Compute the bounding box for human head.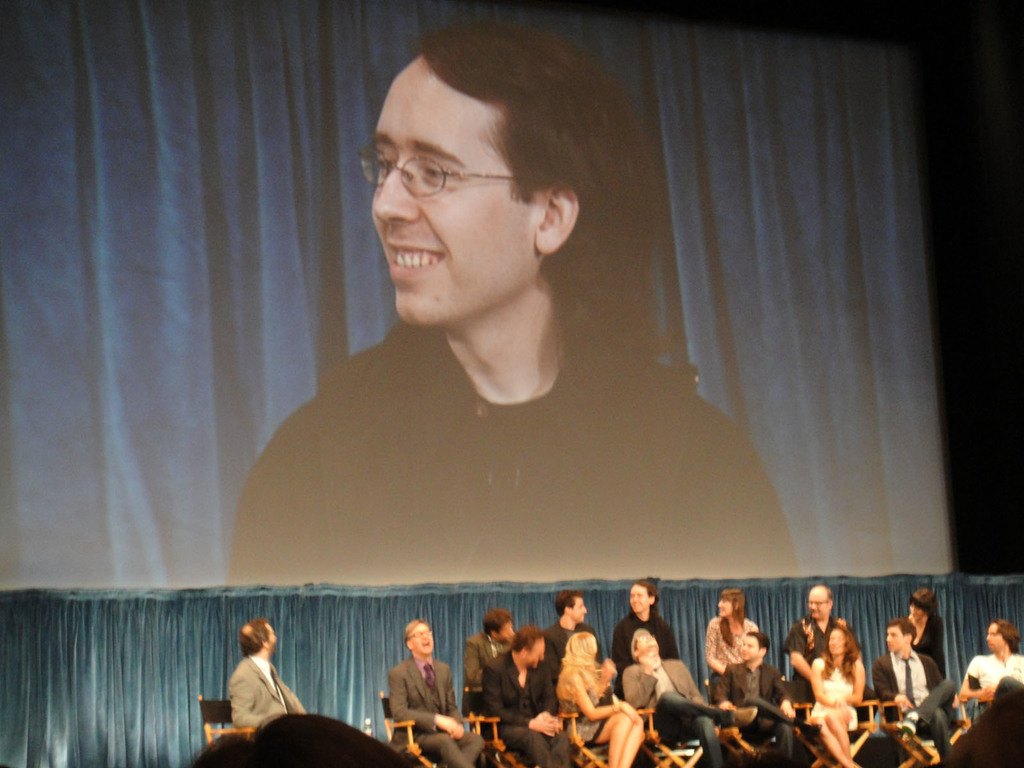
(left=822, top=619, right=855, bottom=661).
